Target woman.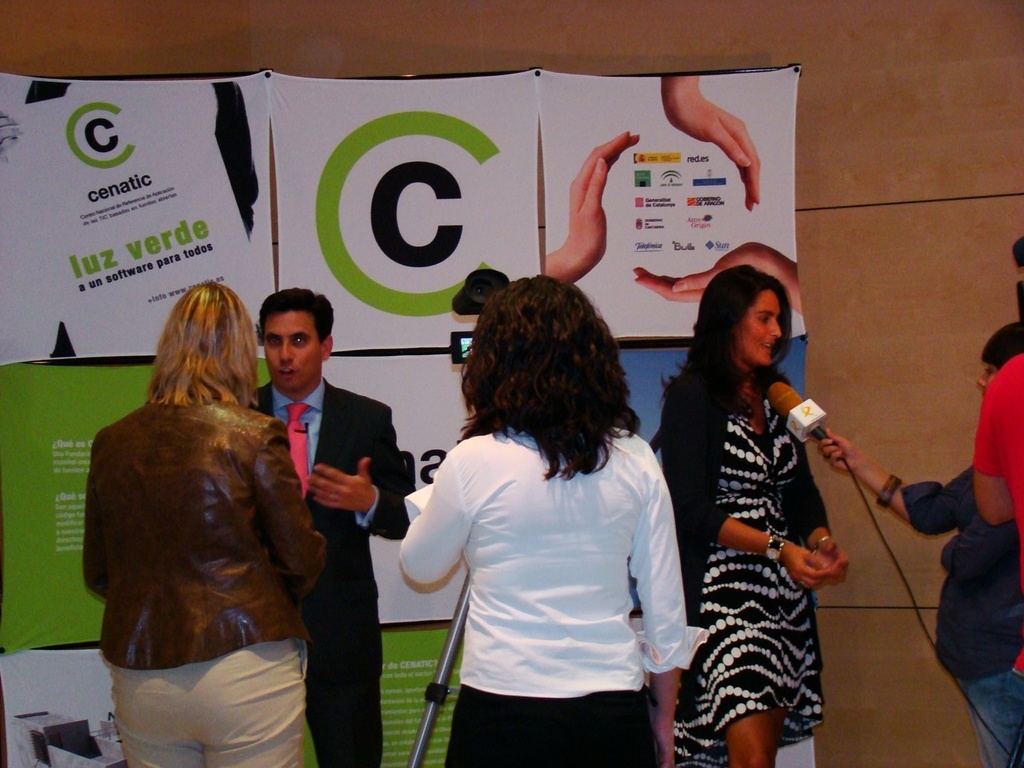
Target region: <region>646, 210, 846, 767</region>.
